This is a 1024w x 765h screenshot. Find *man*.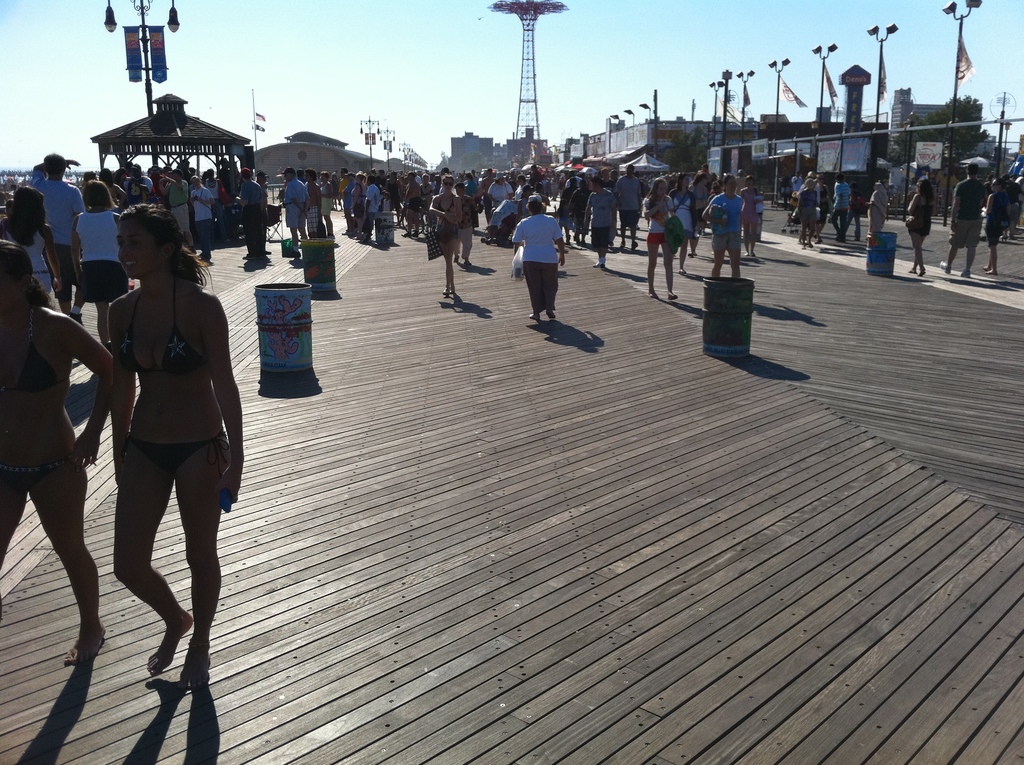
Bounding box: 234:172:264:262.
